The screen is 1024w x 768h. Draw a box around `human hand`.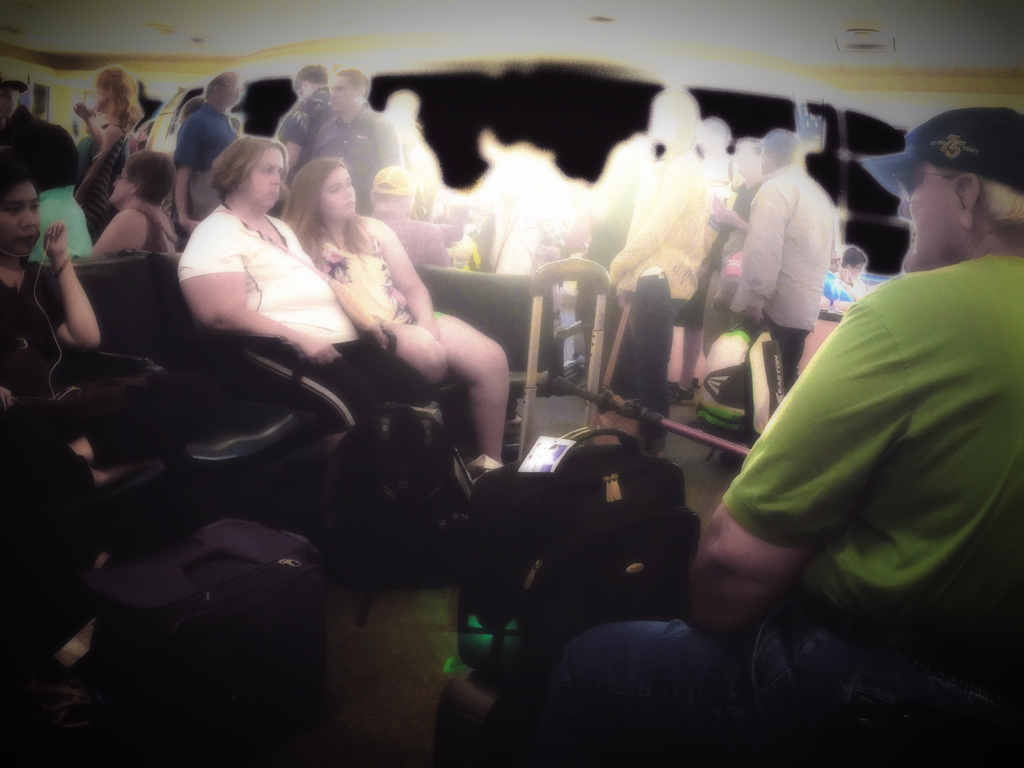
<box>835,265,852,281</box>.
